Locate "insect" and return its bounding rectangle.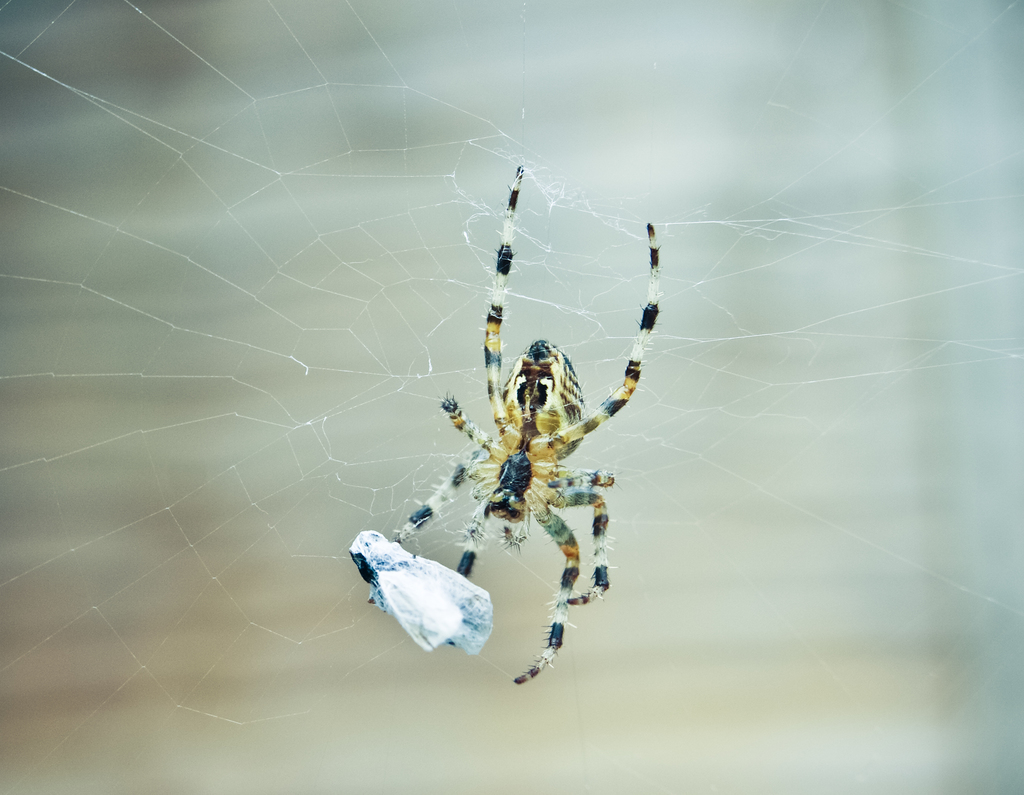
l=365, t=165, r=665, b=684.
